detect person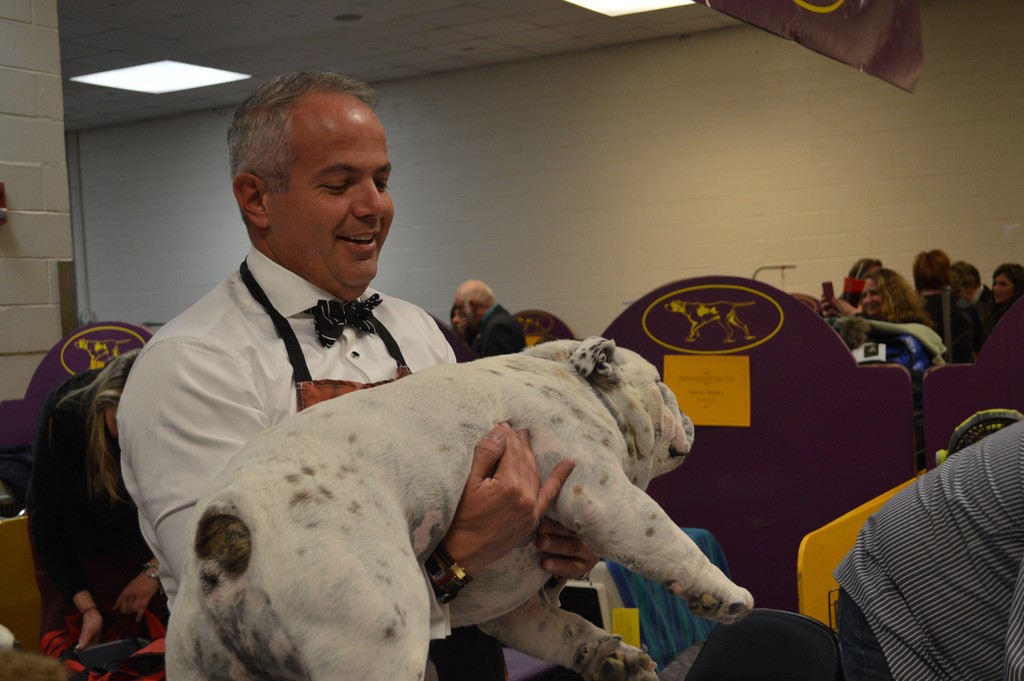
[x1=915, y1=250, x2=980, y2=357]
